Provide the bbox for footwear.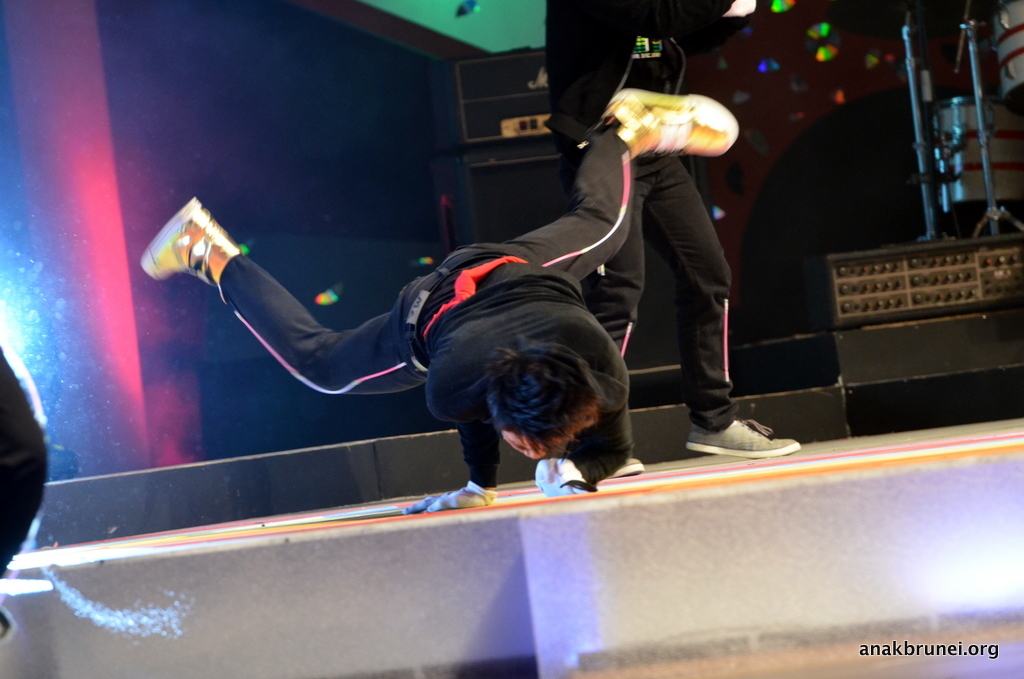
{"left": 606, "top": 451, "right": 643, "bottom": 479}.
